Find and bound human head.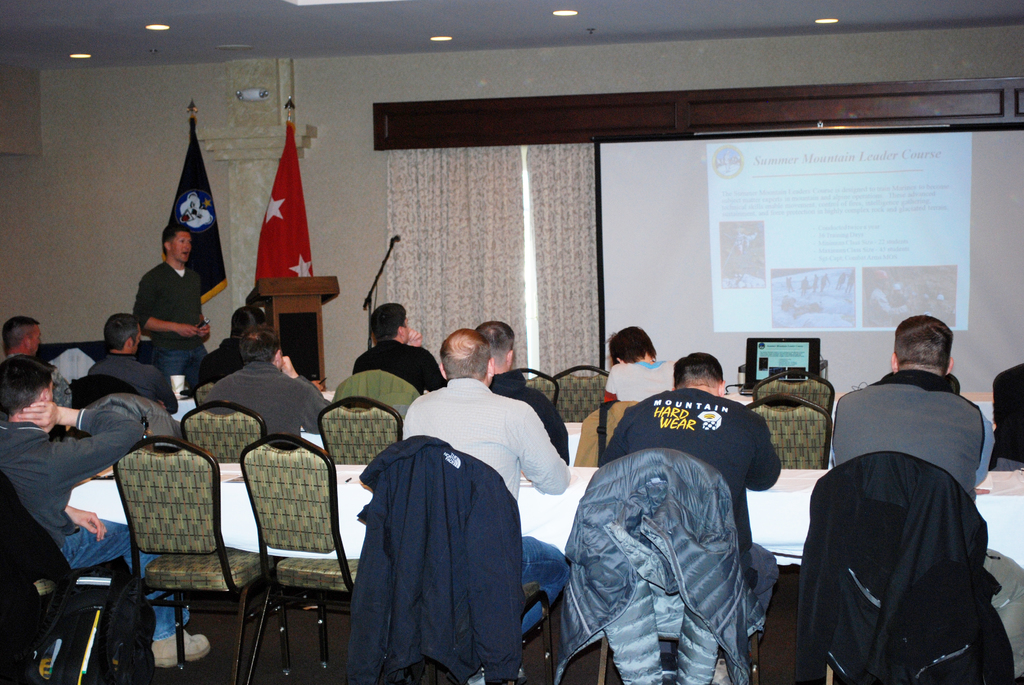
Bound: detection(239, 322, 285, 370).
